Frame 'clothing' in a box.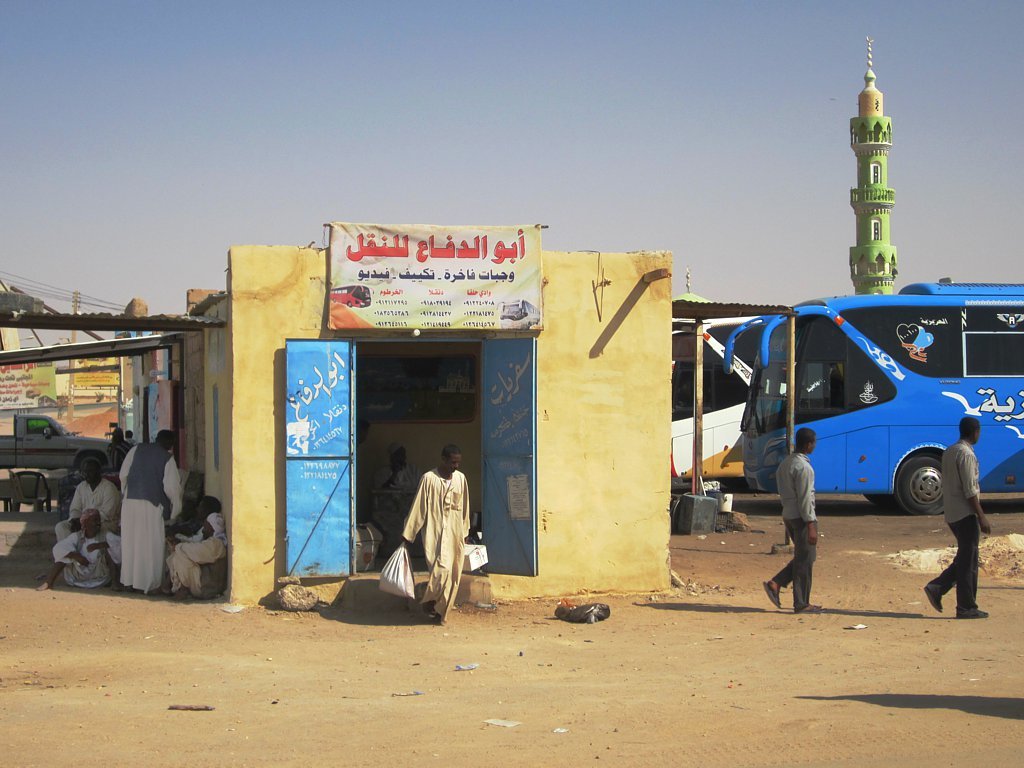
pyautogui.locateOnScreen(402, 473, 472, 610).
